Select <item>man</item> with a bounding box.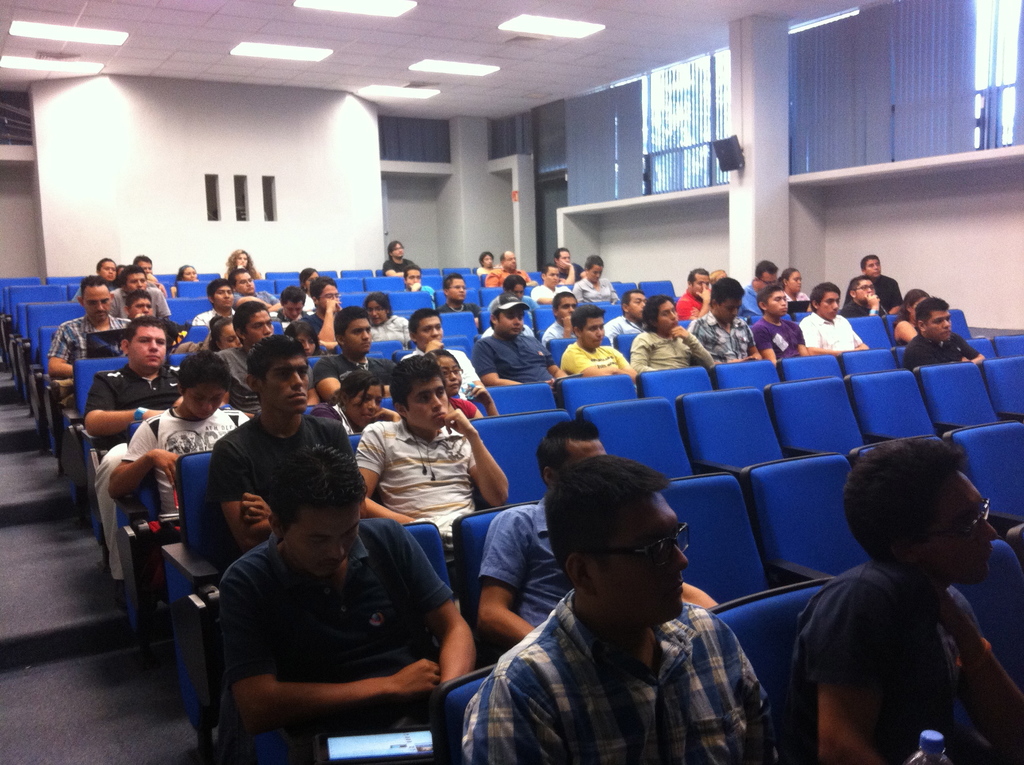
[x1=213, y1=335, x2=360, y2=553].
